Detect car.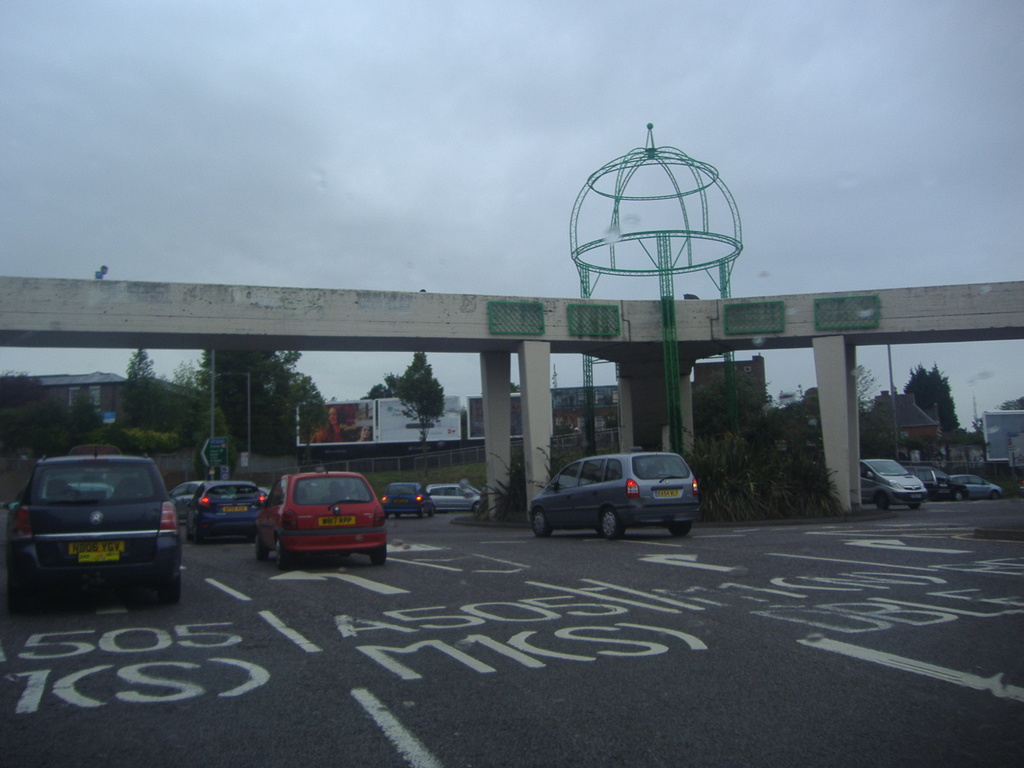
Detected at (x1=945, y1=474, x2=1003, y2=503).
